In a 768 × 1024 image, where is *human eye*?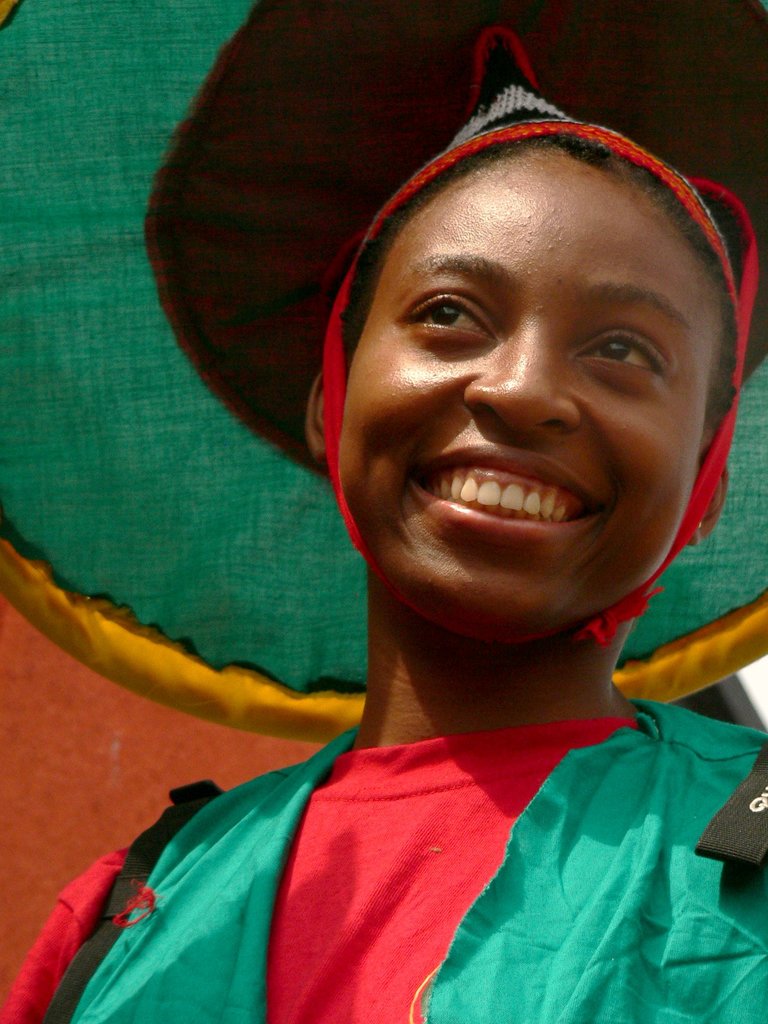
<bbox>579, 323, 667, 376</bbox>.
